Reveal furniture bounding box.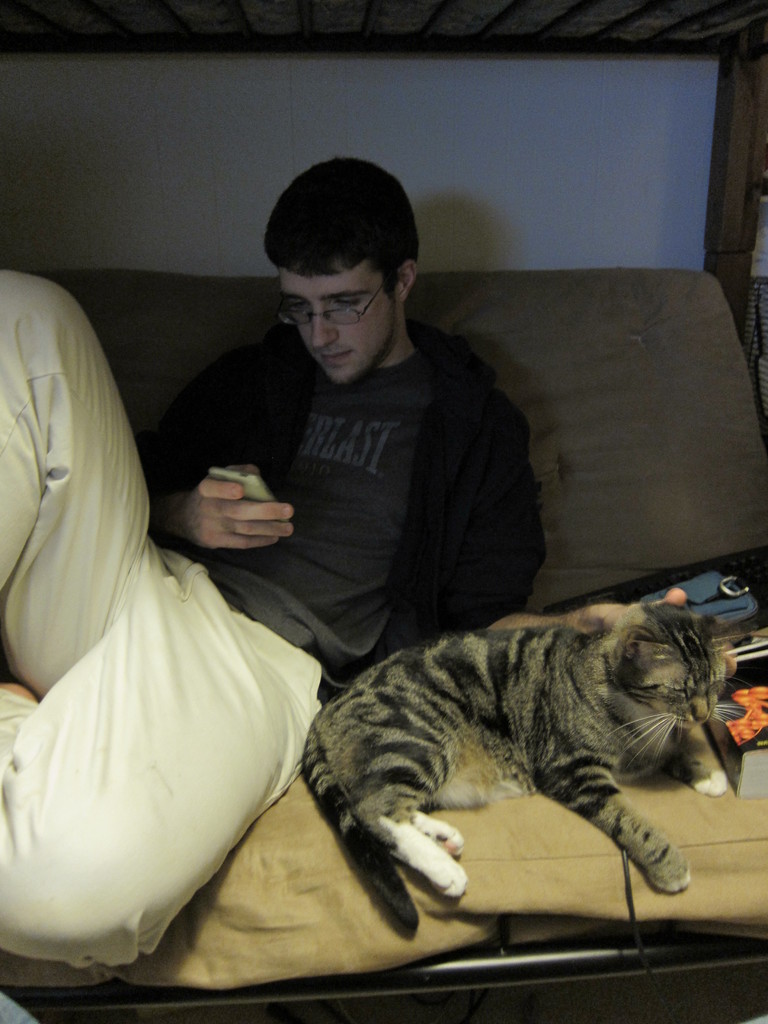
Revealed: {"x1": 0, "y1": 263, "x2": 767, "y2": 1023}.
